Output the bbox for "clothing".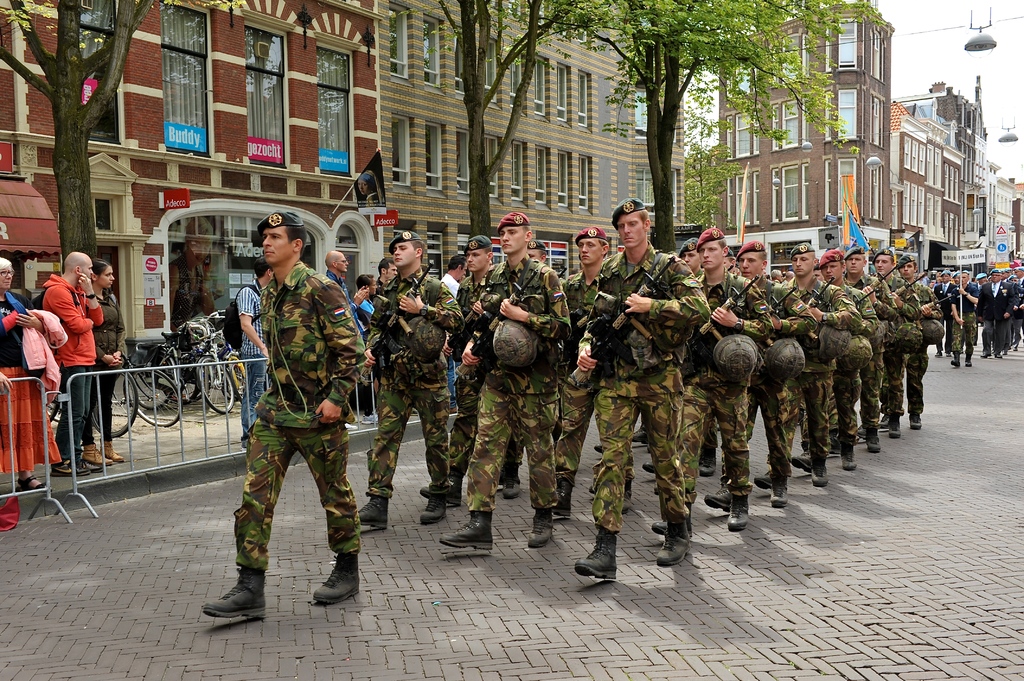
952,280,986,357.
